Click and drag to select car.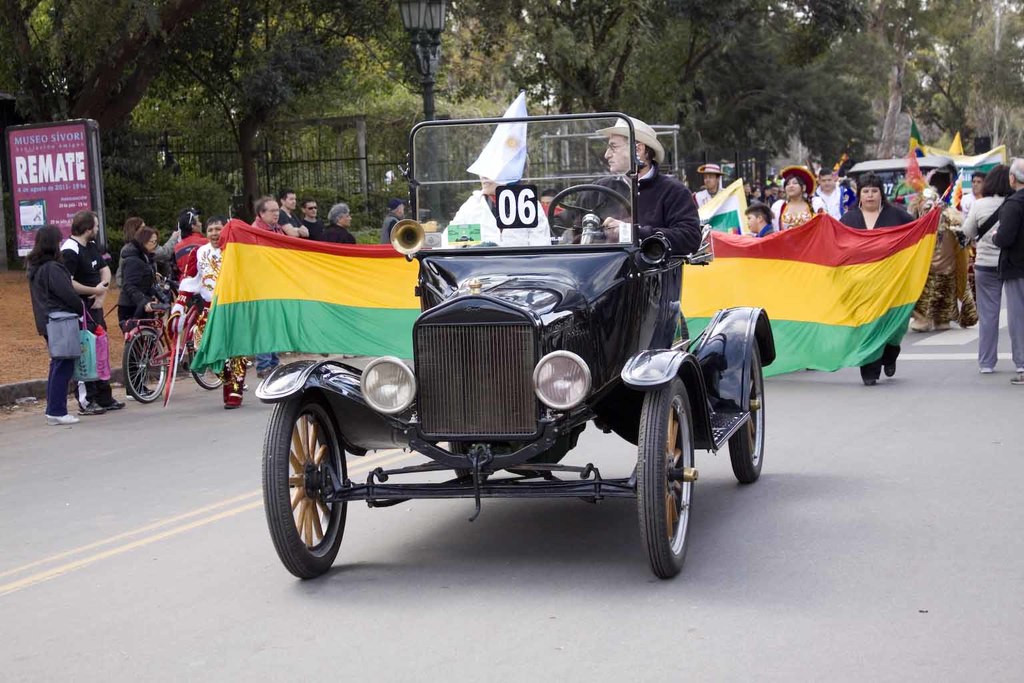
Selection: [x1=253, y1=112, x2=777, y2=578].
